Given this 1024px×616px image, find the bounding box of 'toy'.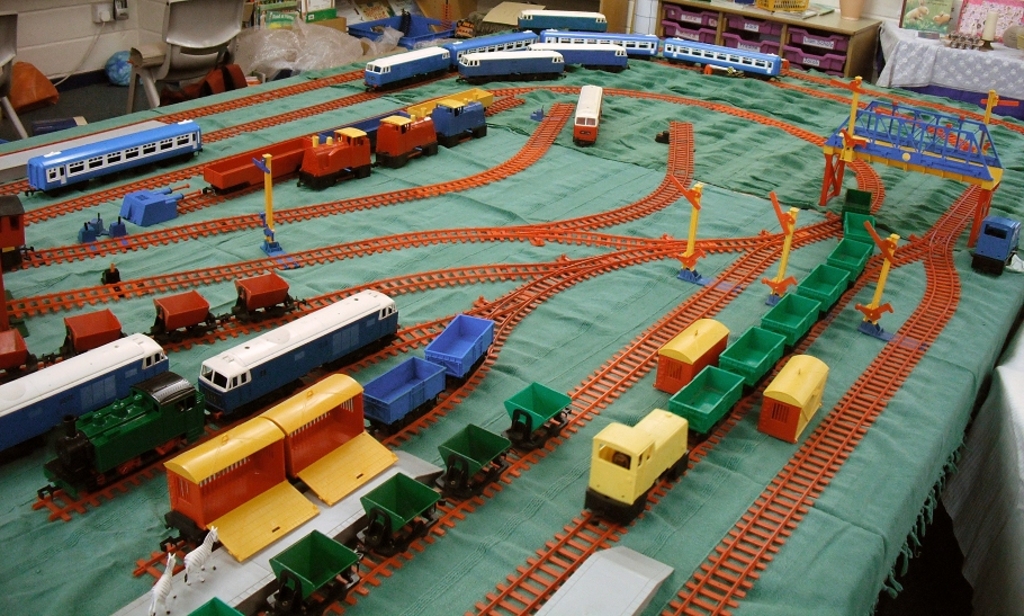
bbox(760, 195, 787, 297).
